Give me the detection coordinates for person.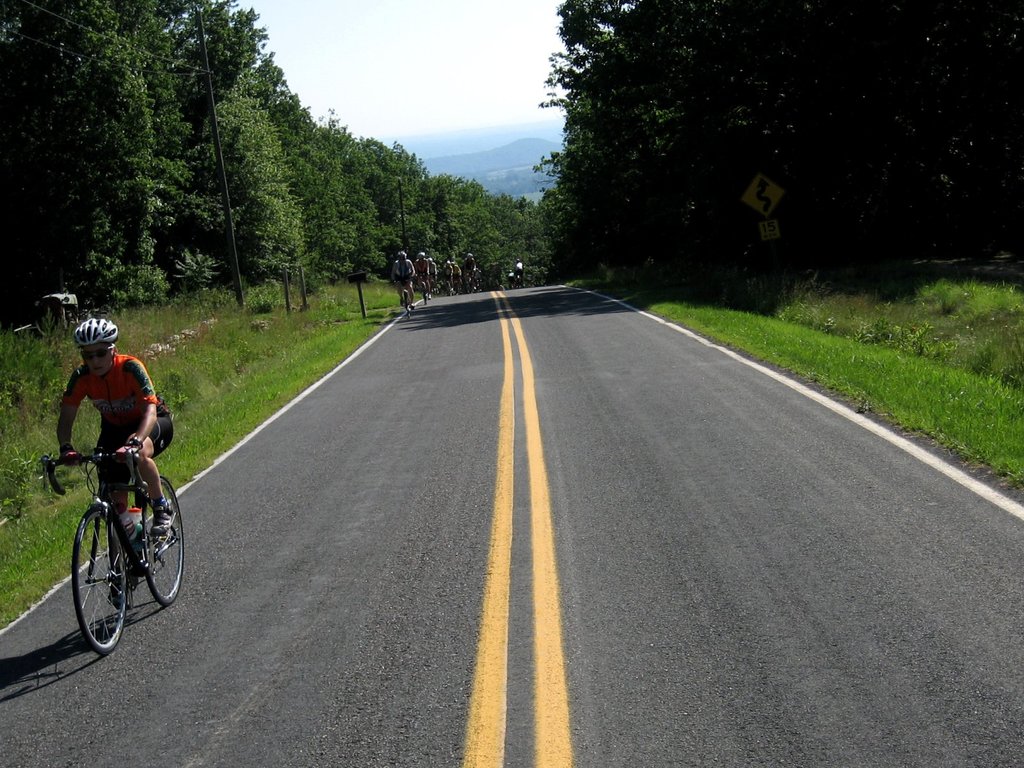
rect(439, 262, 452, 286).
